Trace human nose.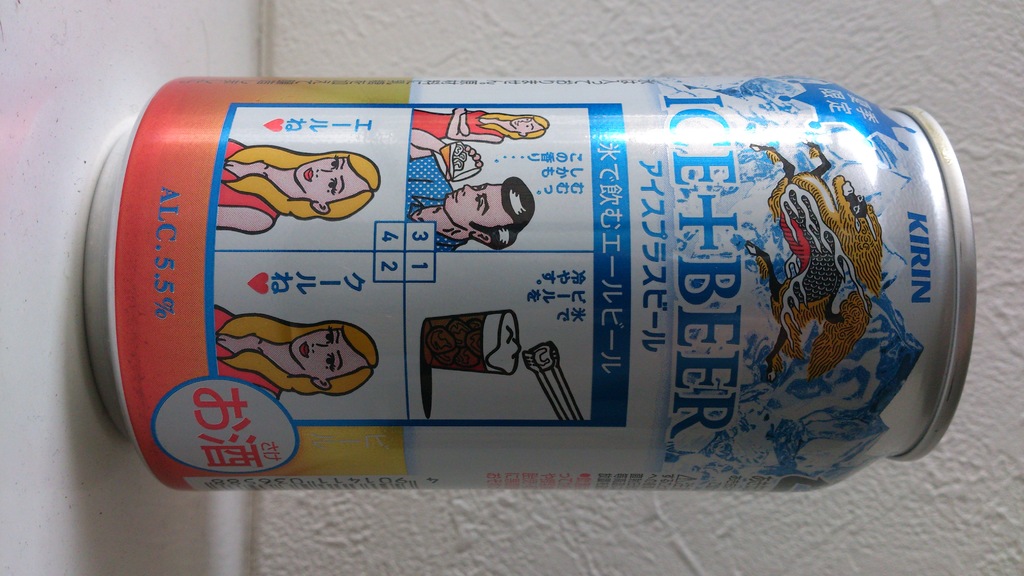
Traced to <bbox>310, 343, 326, 353</bbox>.
